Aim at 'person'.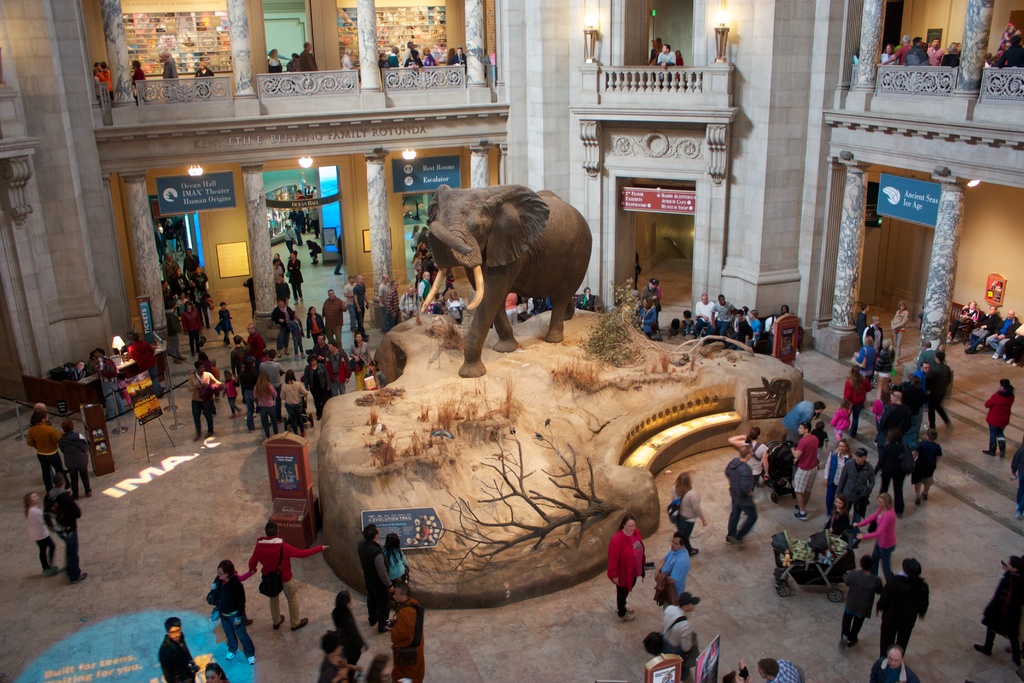
Aimed at [x1=275, y1=260, x2=289, y2=280].
